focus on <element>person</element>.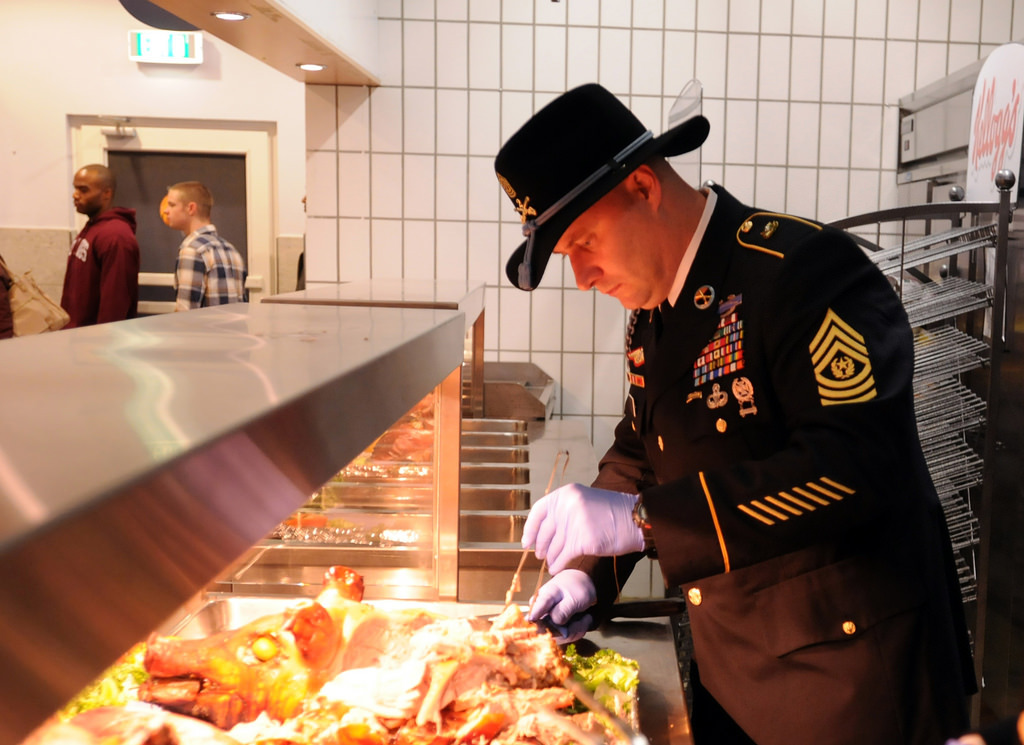
Focused at rect(161, 180, 258, 330).
